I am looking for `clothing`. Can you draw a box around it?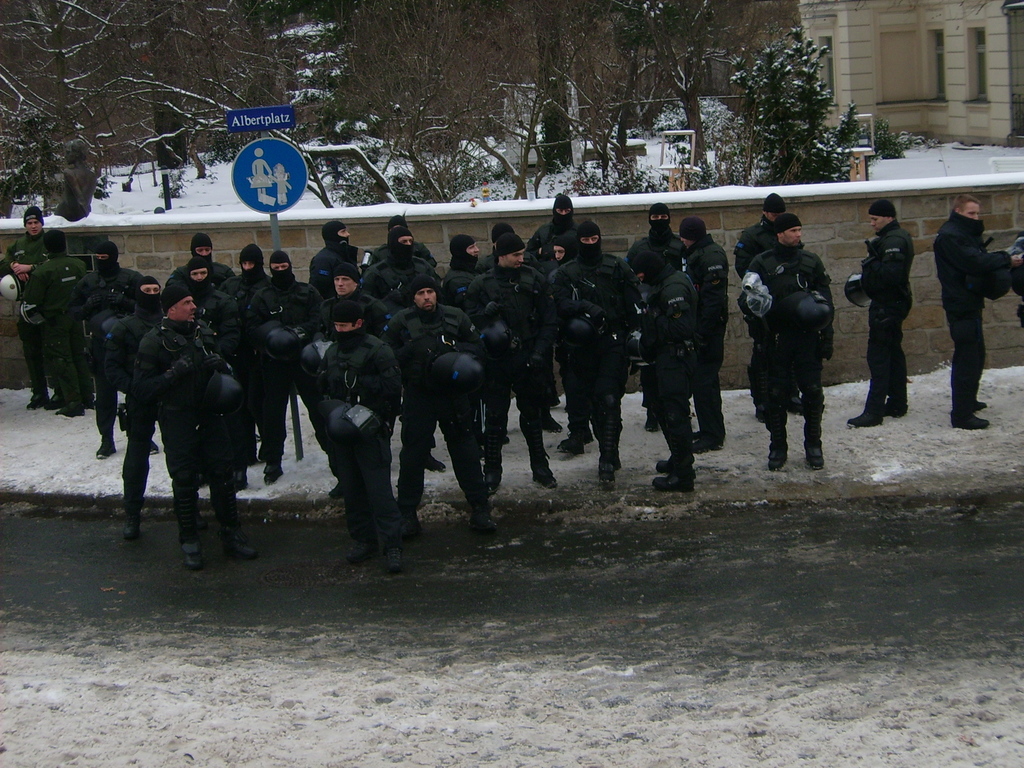
Sure, the bounding box is (left=314, top=242, right=360, bottom=289).
